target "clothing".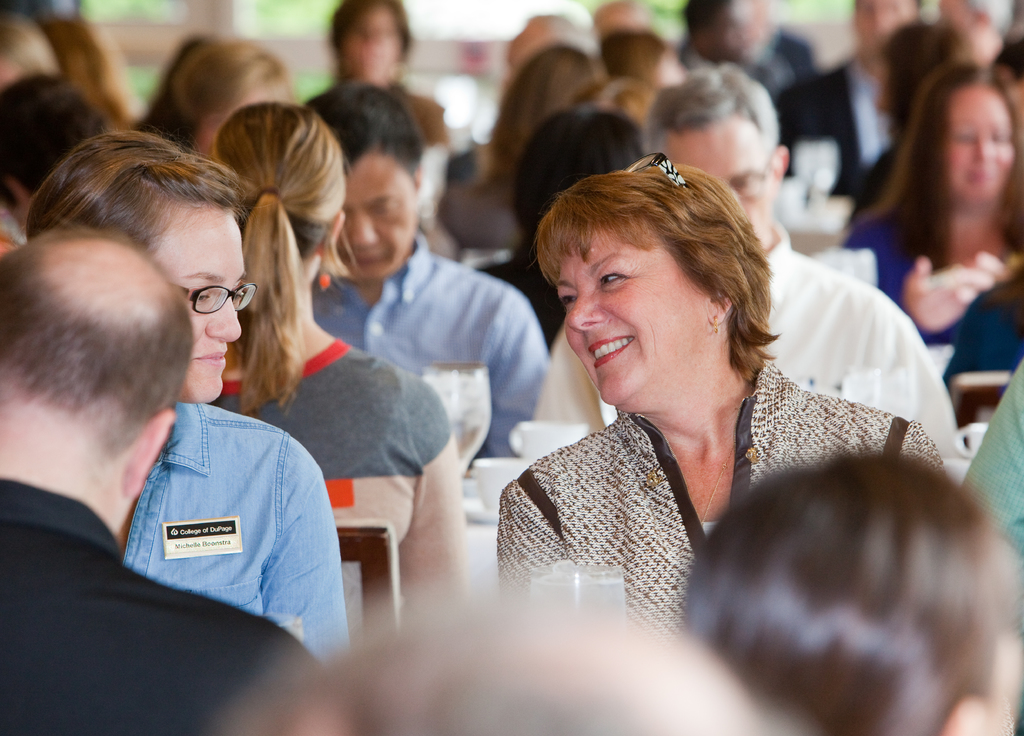
Target region: rect(217, 331, 448, 511).
